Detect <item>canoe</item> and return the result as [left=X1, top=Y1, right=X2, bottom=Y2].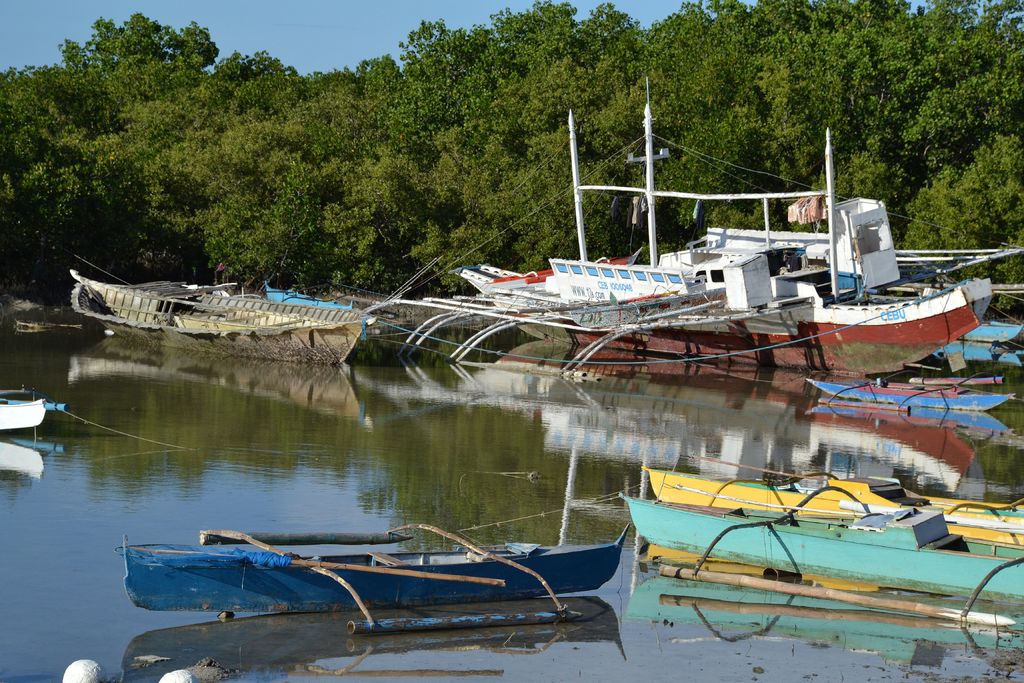
[left=0, top=389, right=71, bottom=436].
